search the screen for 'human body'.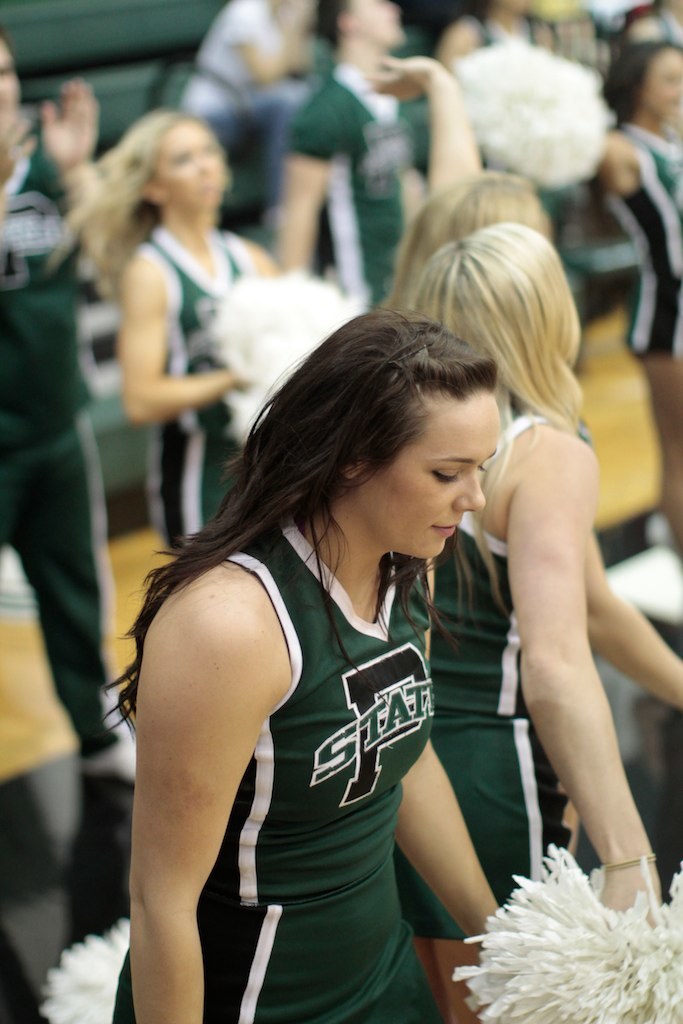
Found at 0/72/136/782.
